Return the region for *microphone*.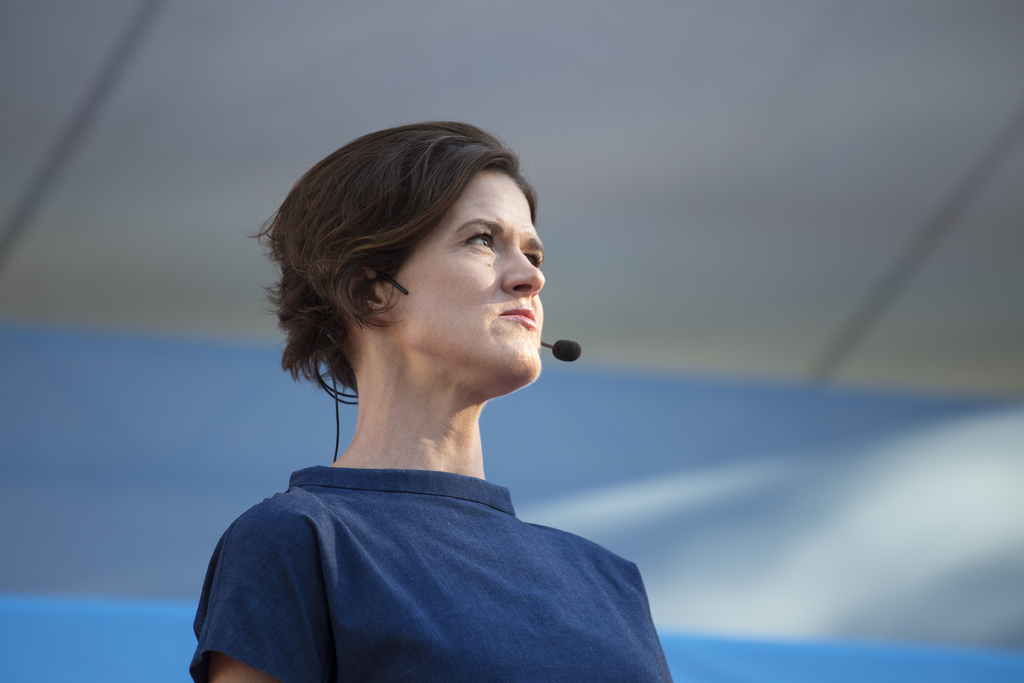
box(551, 340, 582, 361).
